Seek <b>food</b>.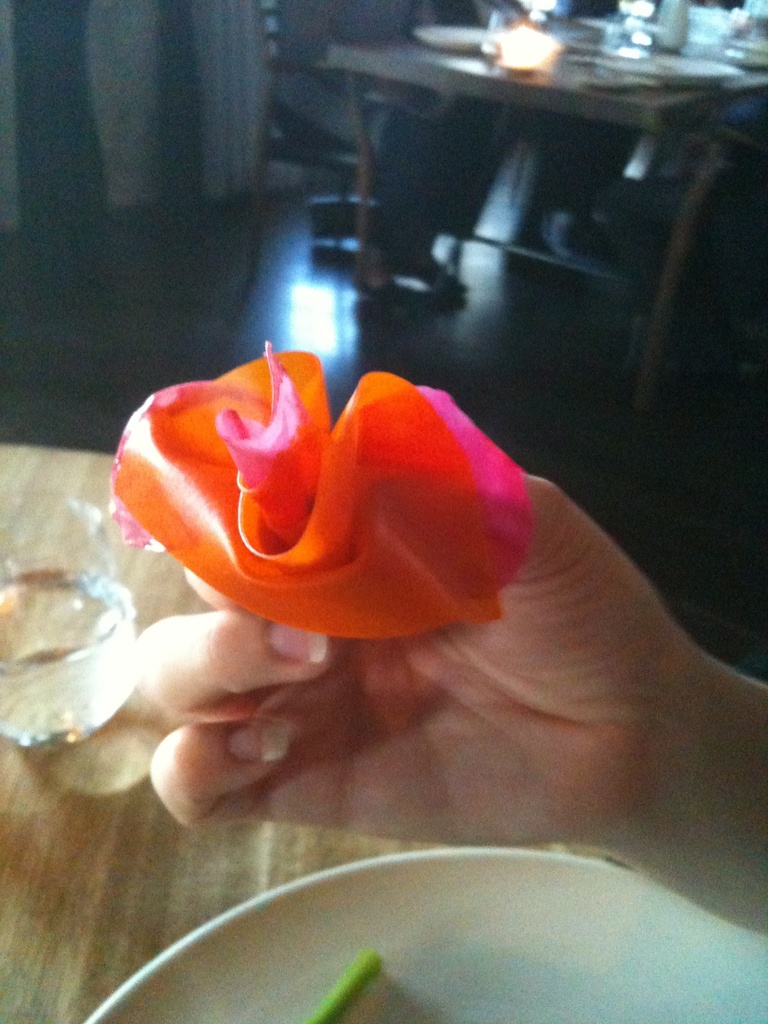
select_region(137, 348, 545, 633).
